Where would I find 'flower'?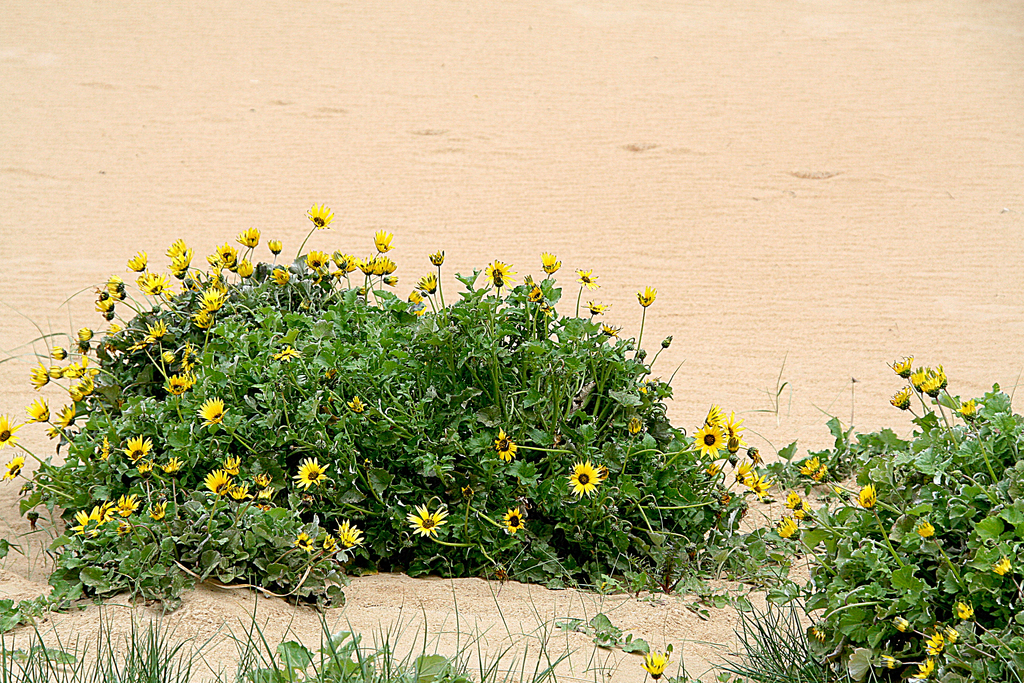
At [left=267, top=234, right=282, bottom=254].
